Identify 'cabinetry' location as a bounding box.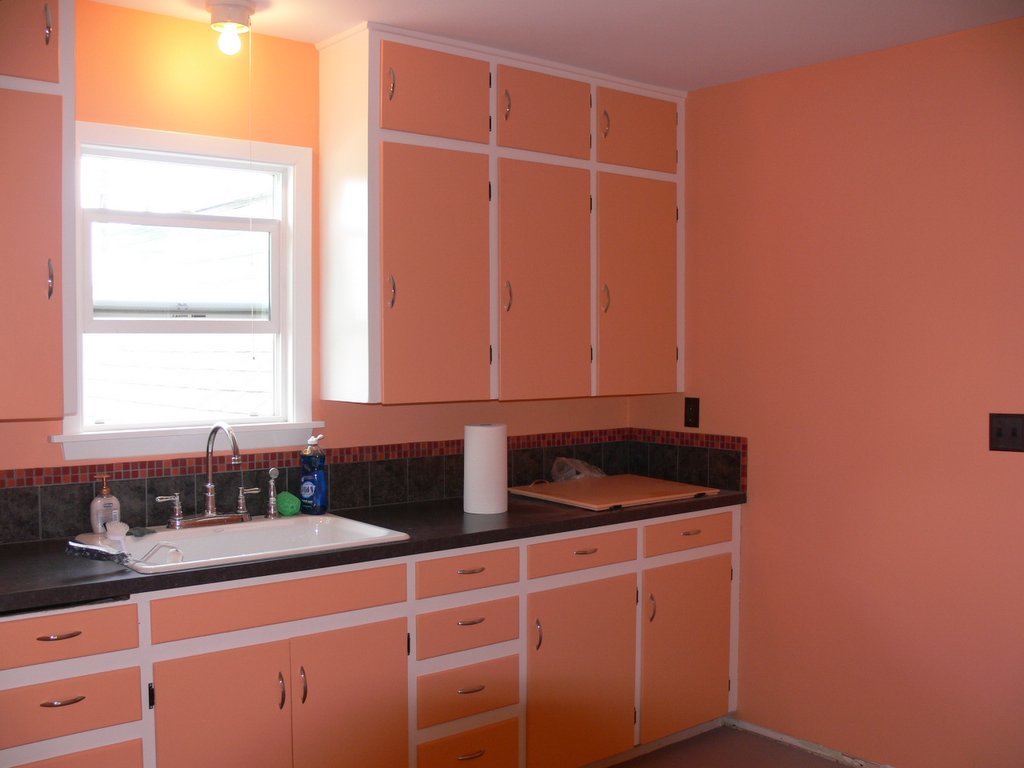
(312, 24, 689, 409).
